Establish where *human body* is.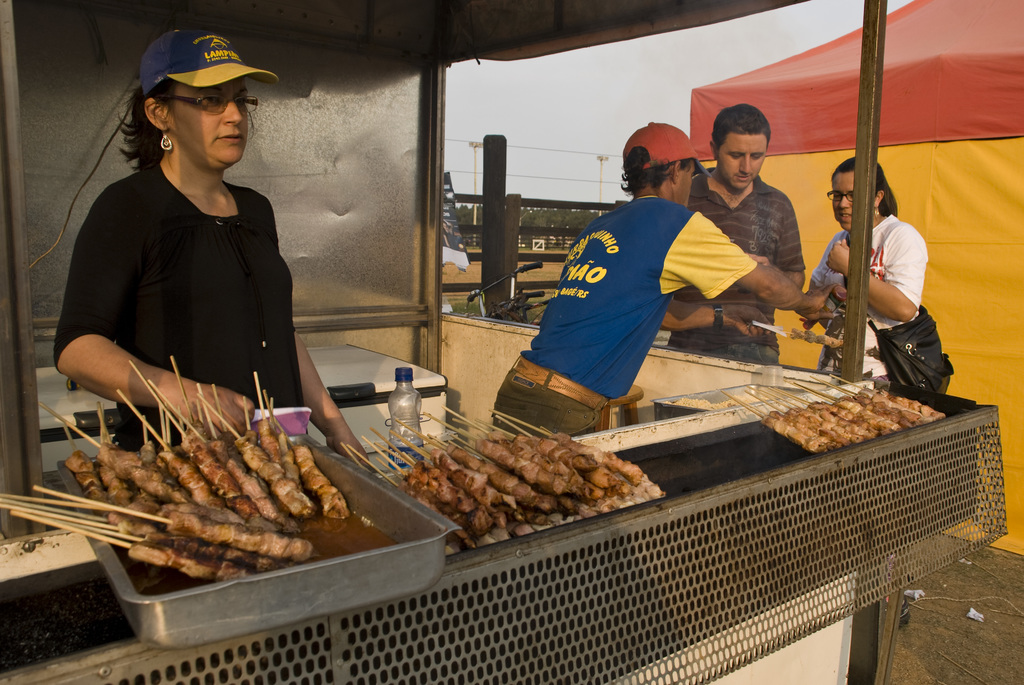
Established at BBox(49, 26, 374, 469).
